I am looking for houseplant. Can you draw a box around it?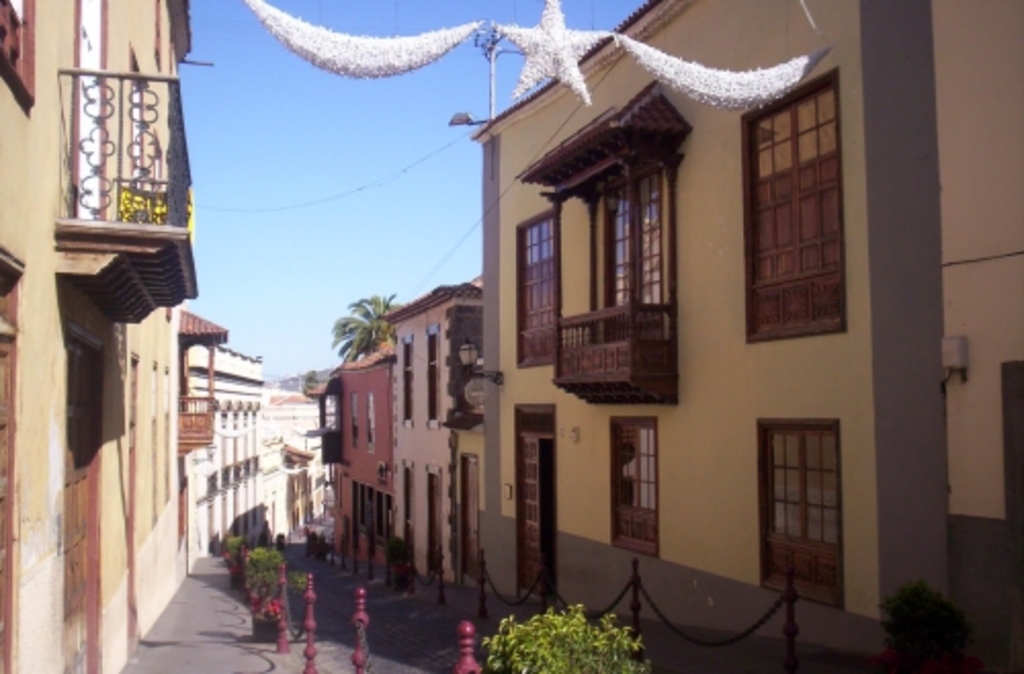
Sure, the bounding box is <bbox>485, 598, 641, 672</bbox>.
